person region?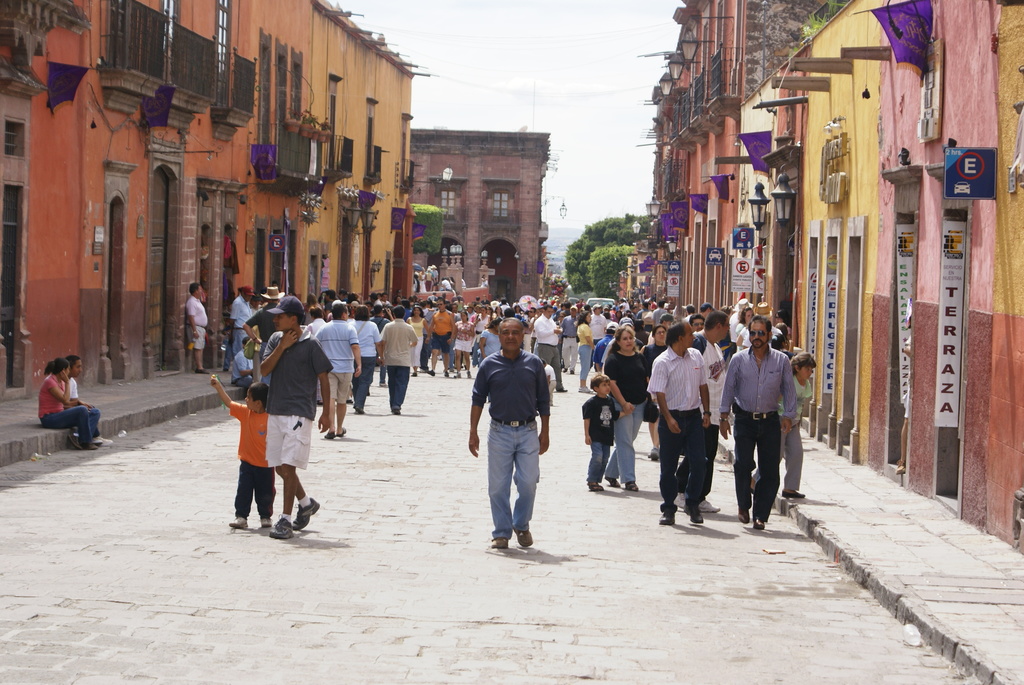
pyautogui.locateOnScreen(65, 353, 115, 443)
